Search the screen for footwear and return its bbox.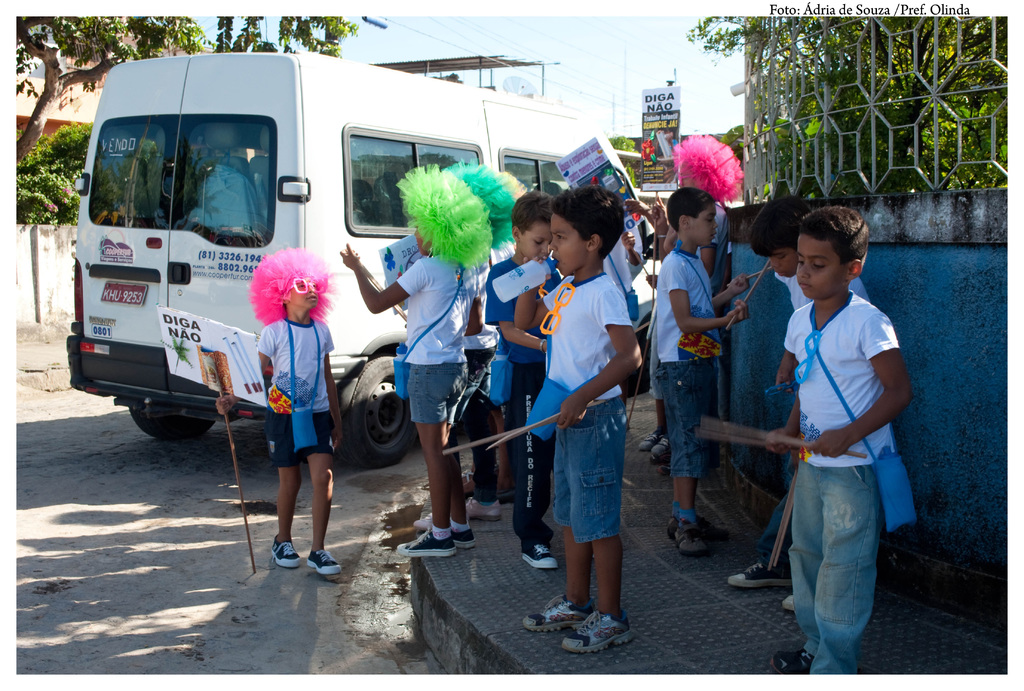
Found: select_region(466, 495, 502, 523).
